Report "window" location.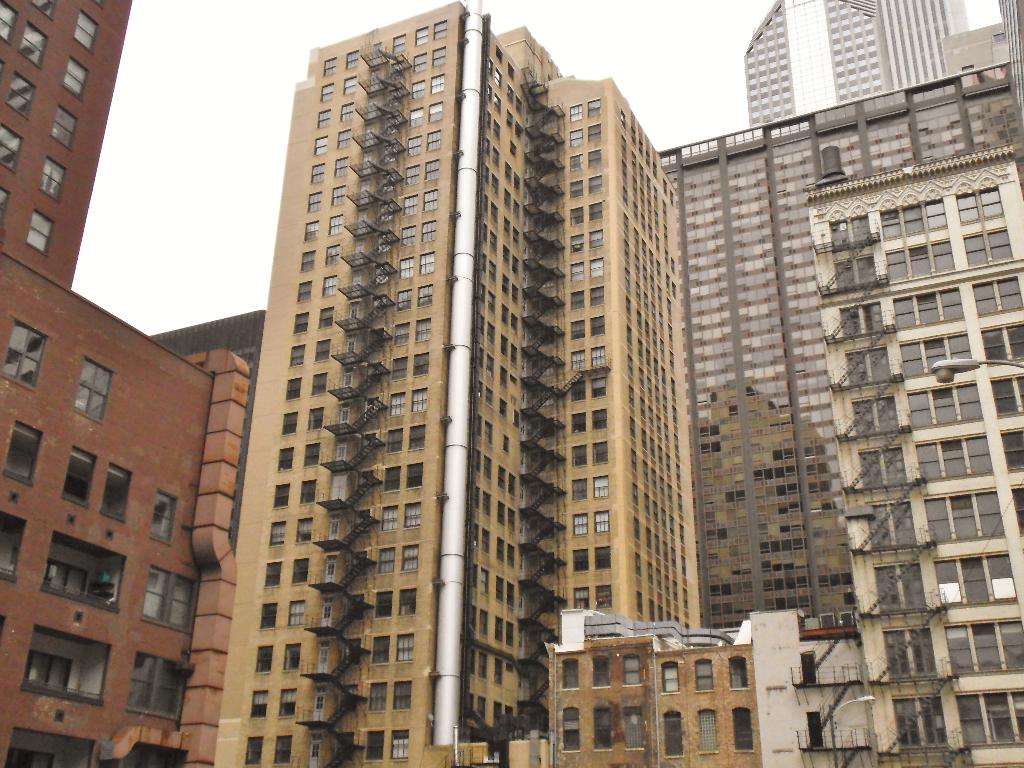
Report: (454, 607, 472, 630).
